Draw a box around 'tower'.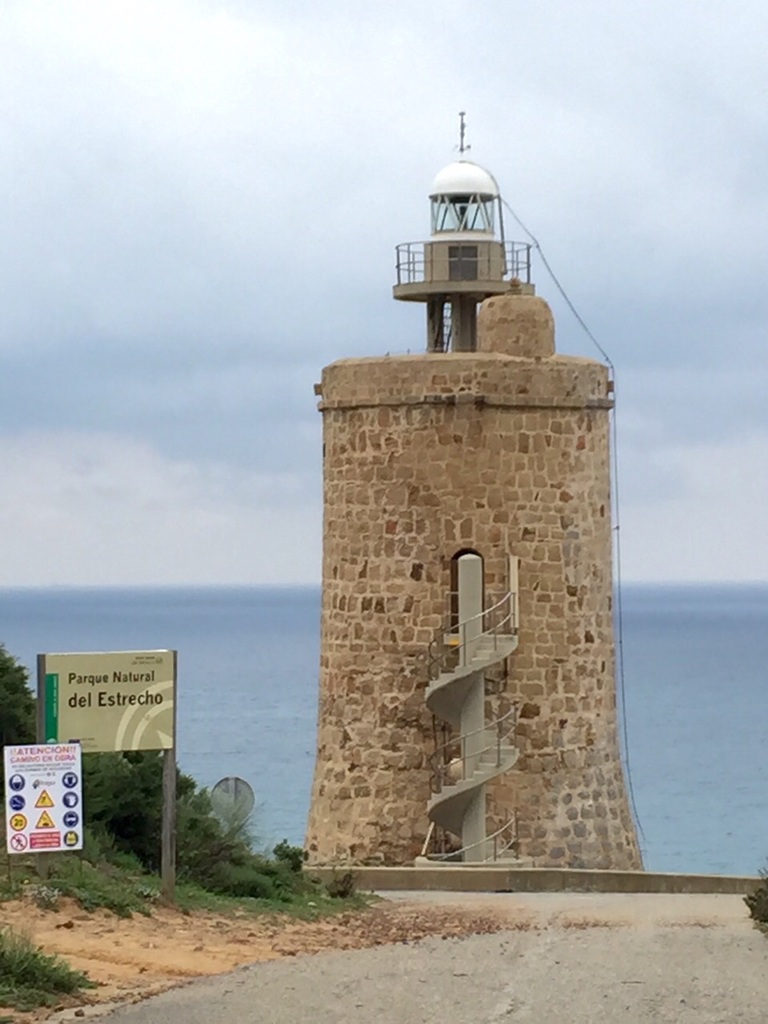
(296,104,648,878).
